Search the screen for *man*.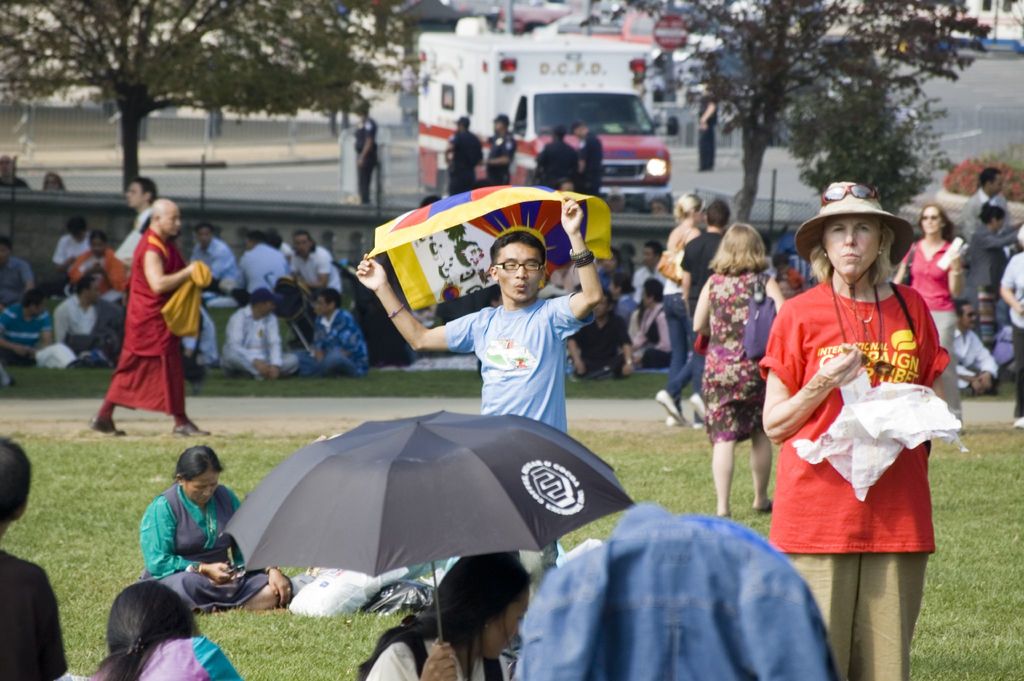
Found at pyautogui.locateOnScreen(0, 244, 37, 306).
